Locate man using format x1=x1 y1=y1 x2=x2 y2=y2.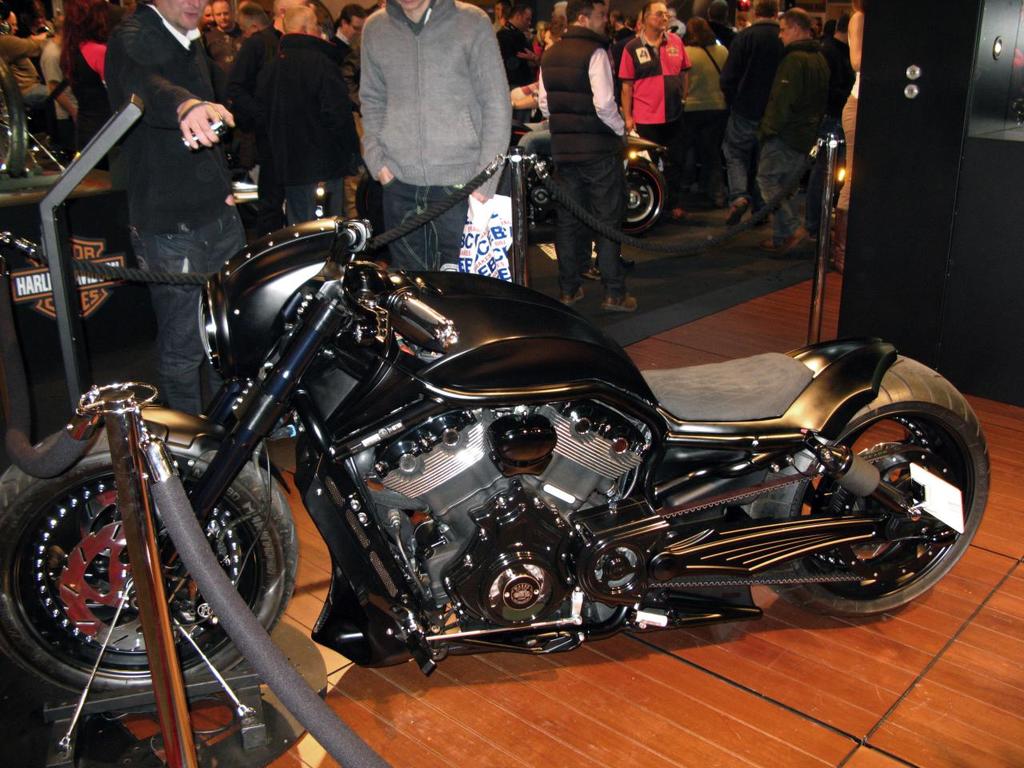
x1=622 y1=0 x2=693 y2=218.
